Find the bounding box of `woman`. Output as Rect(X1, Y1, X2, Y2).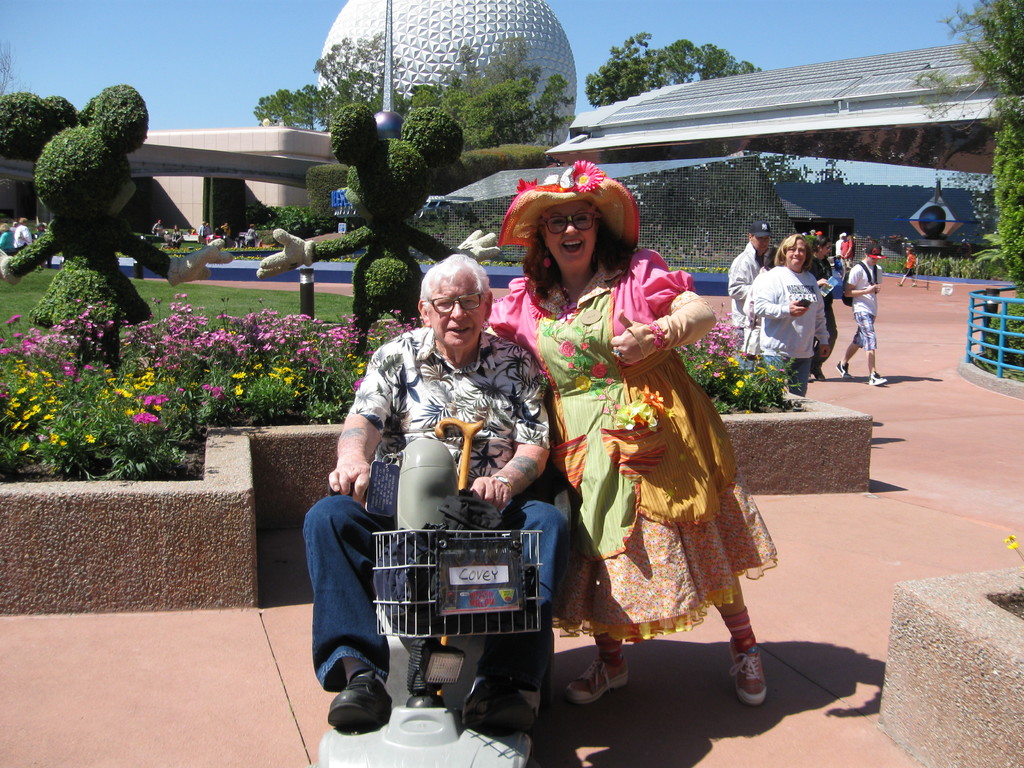
Rect(741, 233, 832, 397).
